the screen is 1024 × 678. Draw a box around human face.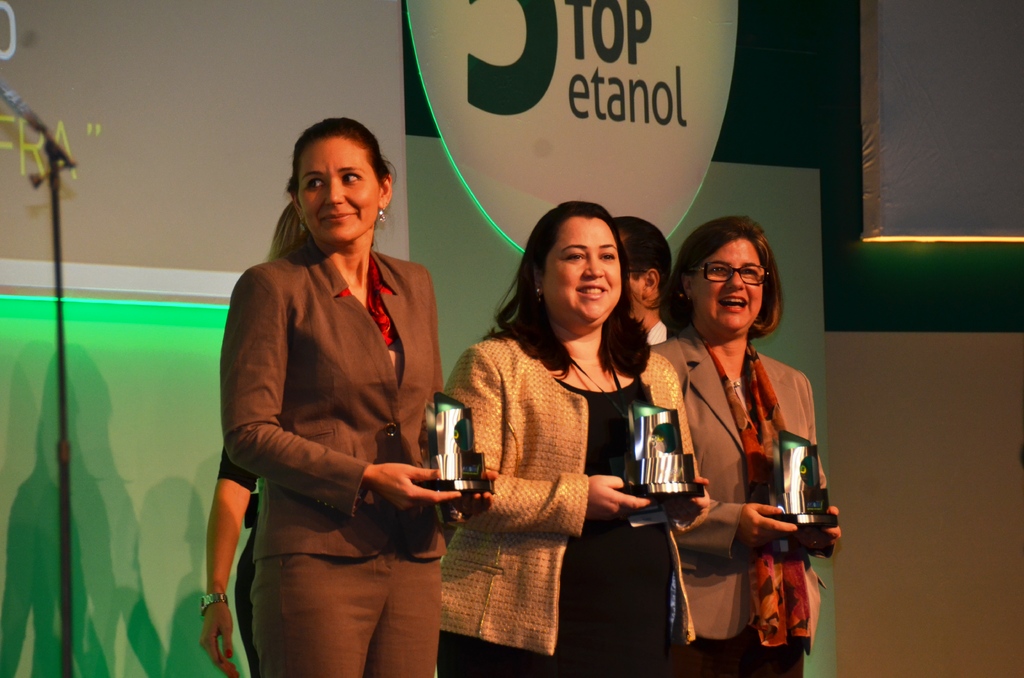
Rect(543, 214, 620, 323).
